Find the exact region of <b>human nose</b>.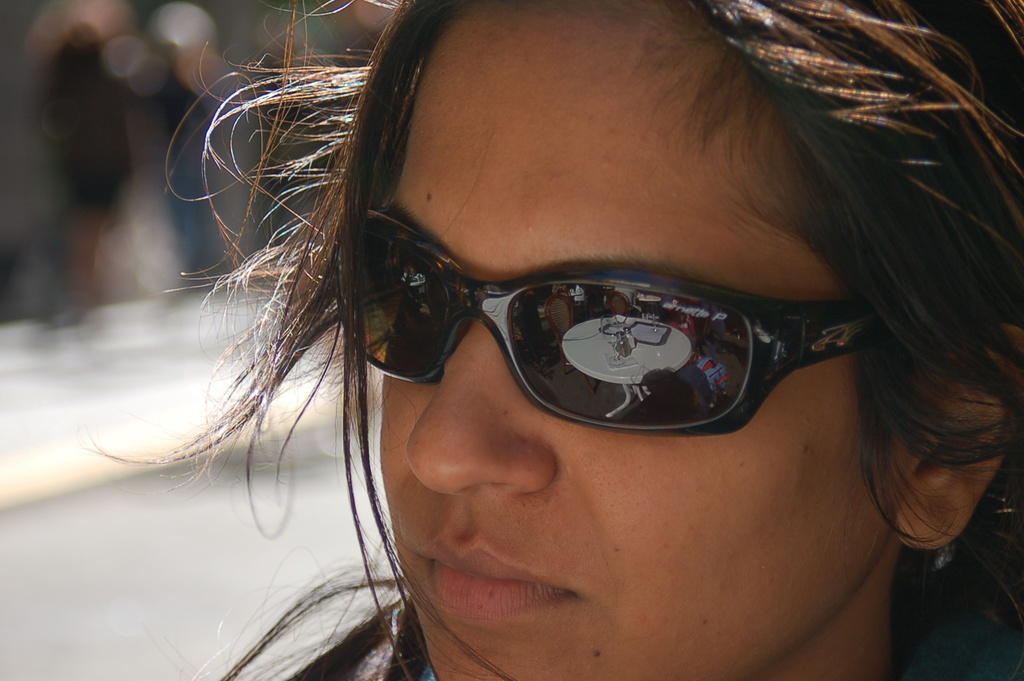
Exact region: bbox=(404, 321, 557, 492).
